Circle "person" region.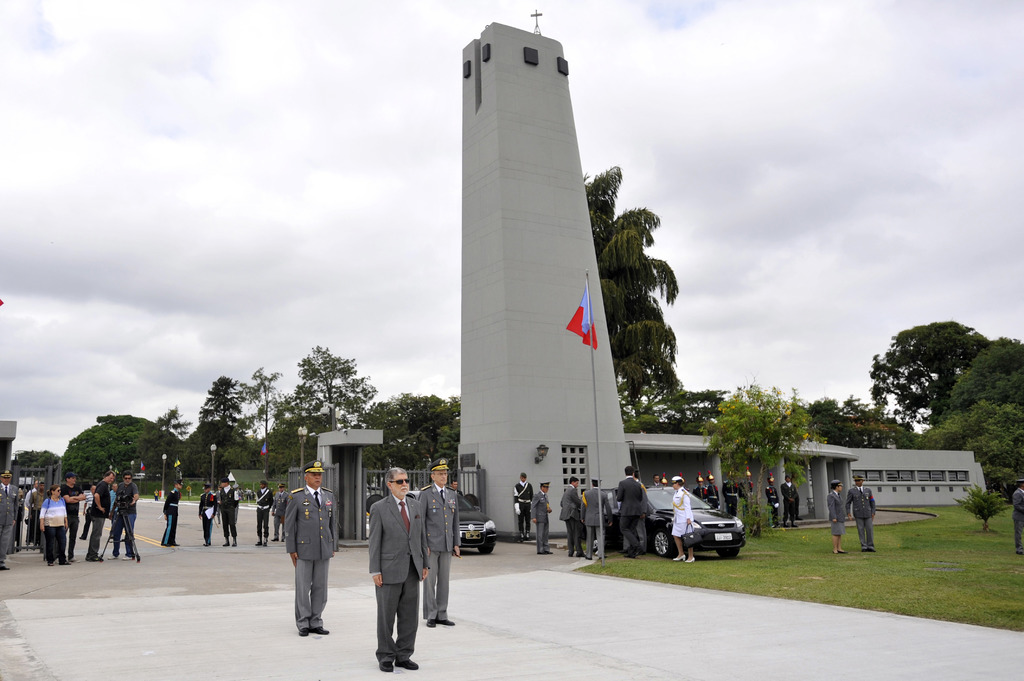
Region: 828, 476, 845, 550.
